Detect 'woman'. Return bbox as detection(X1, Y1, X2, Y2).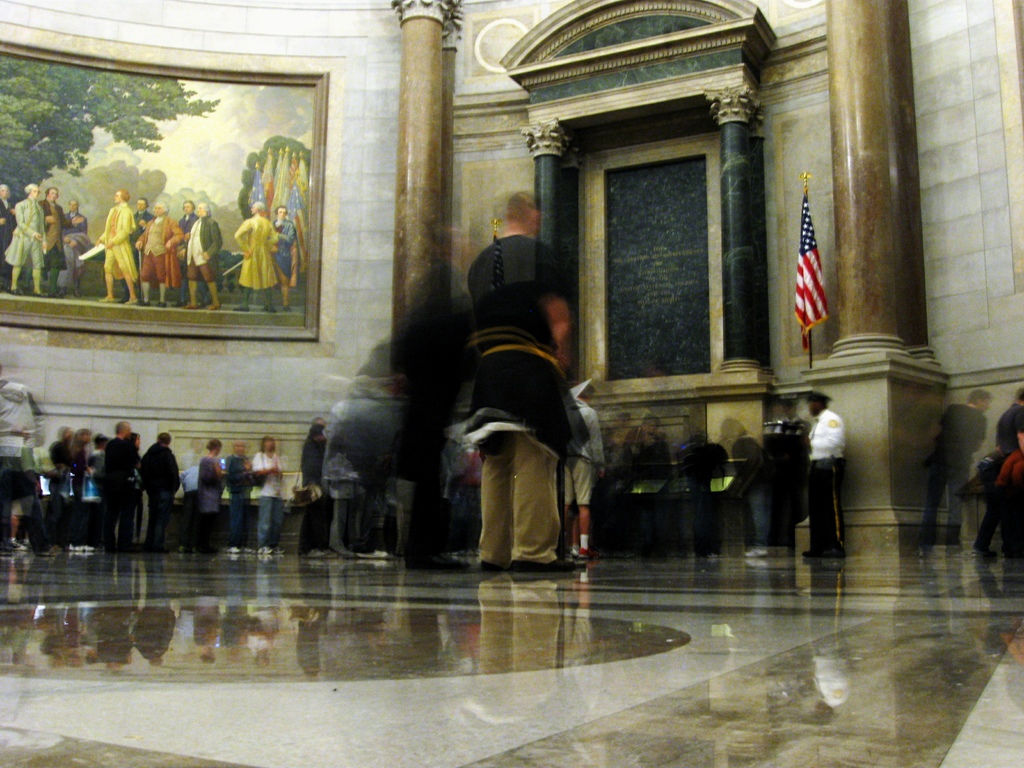
detection(63, 423, 92, 549).
